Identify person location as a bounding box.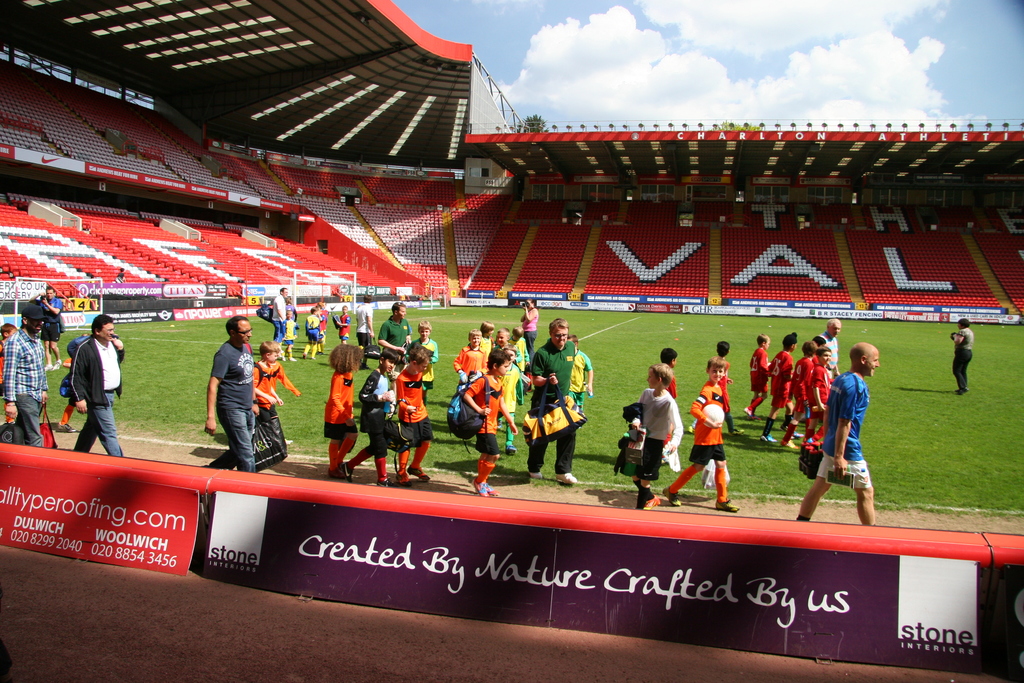
333 302 351 345.
